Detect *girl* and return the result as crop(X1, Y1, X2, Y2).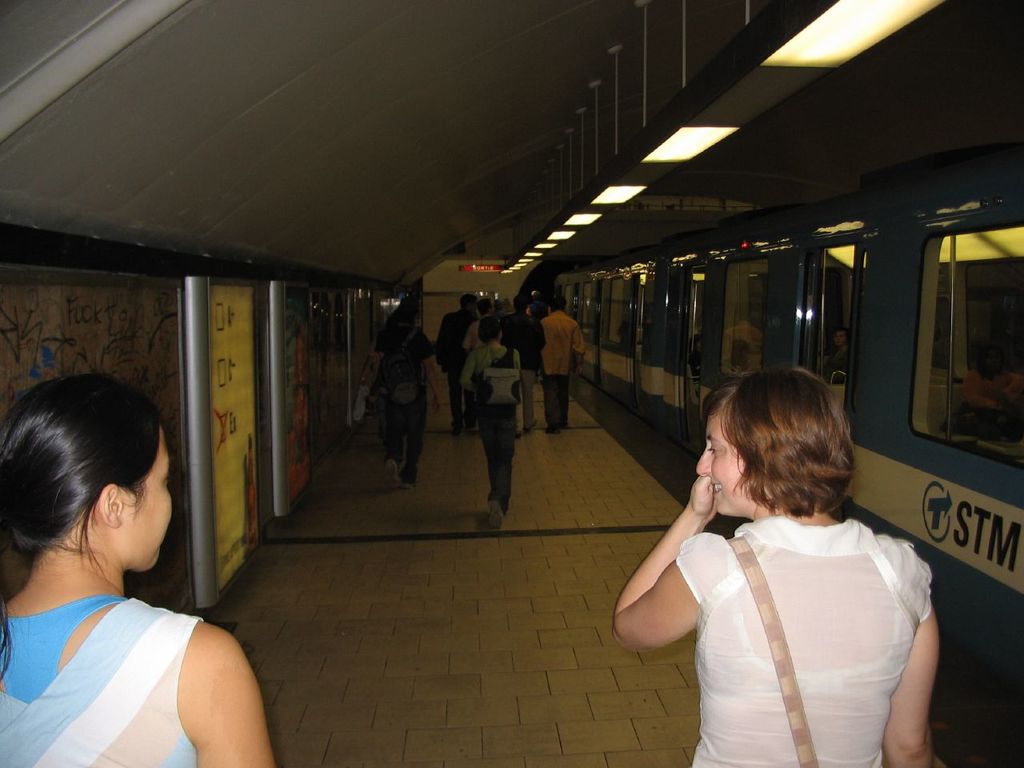
crop(0, 372, 274, 767).
